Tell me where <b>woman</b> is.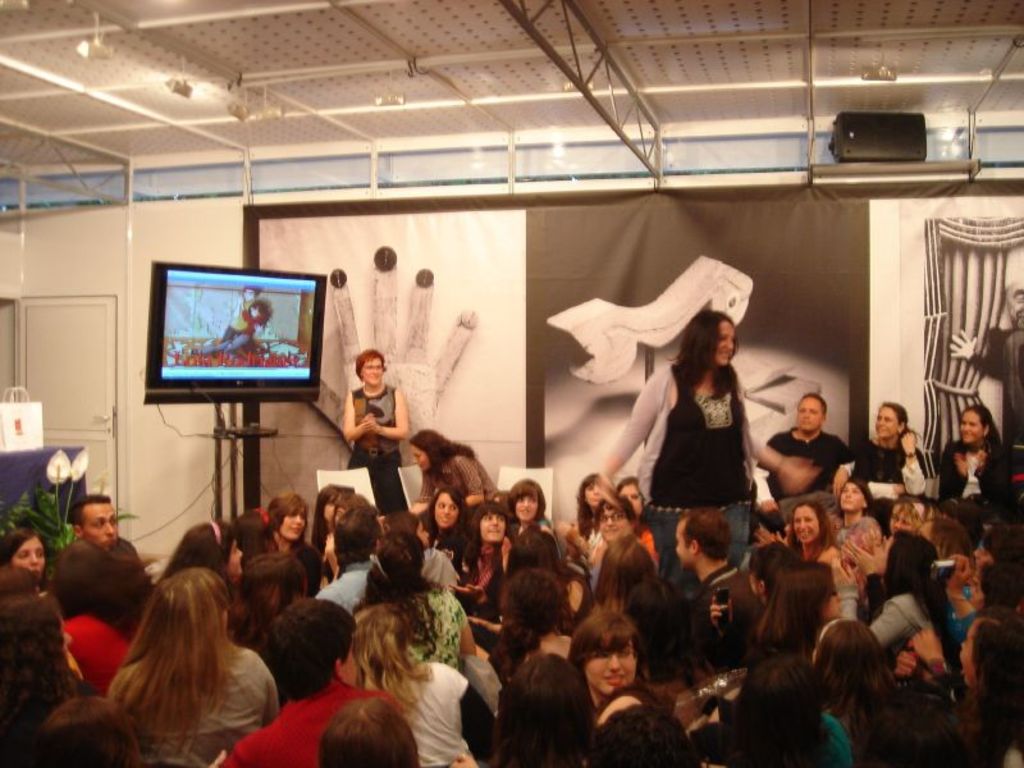
<b>woman</b> is at <bbox>270, 497, 324, 596</bbox>.
